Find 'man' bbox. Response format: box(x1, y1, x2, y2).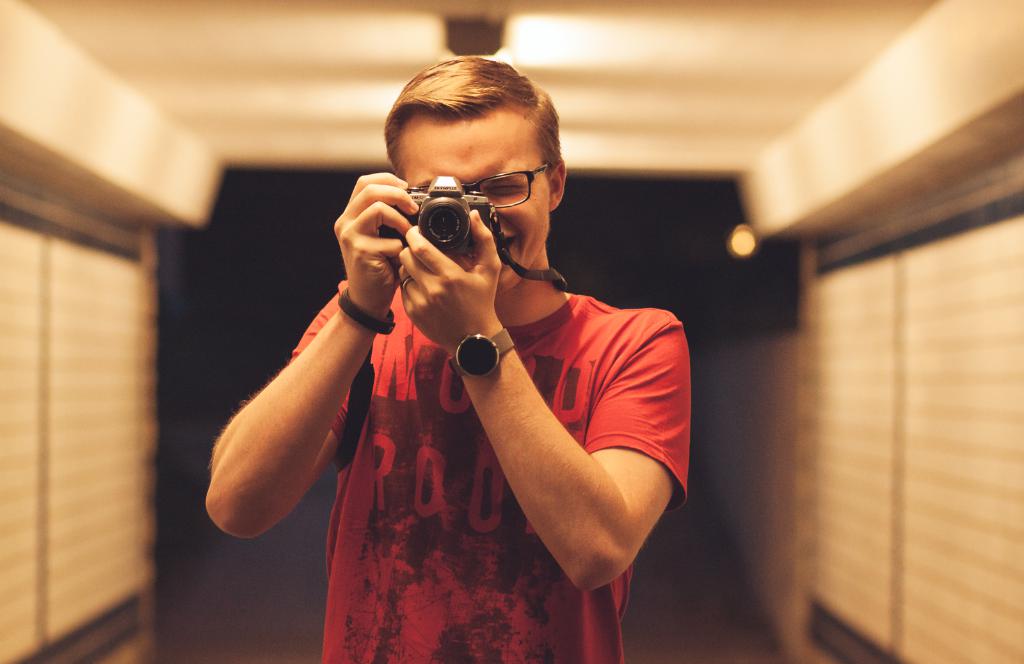
box(200, 54, 692, 663).
